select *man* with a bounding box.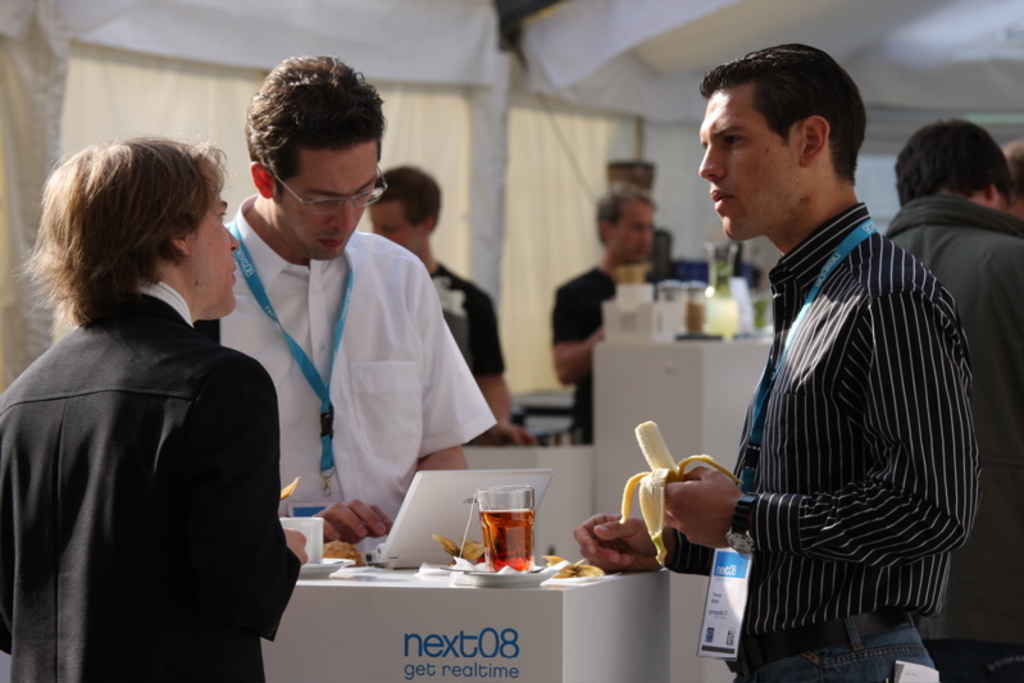
{"x1": 365, "y1": 159, "x2": 533, "y2": 451}.
